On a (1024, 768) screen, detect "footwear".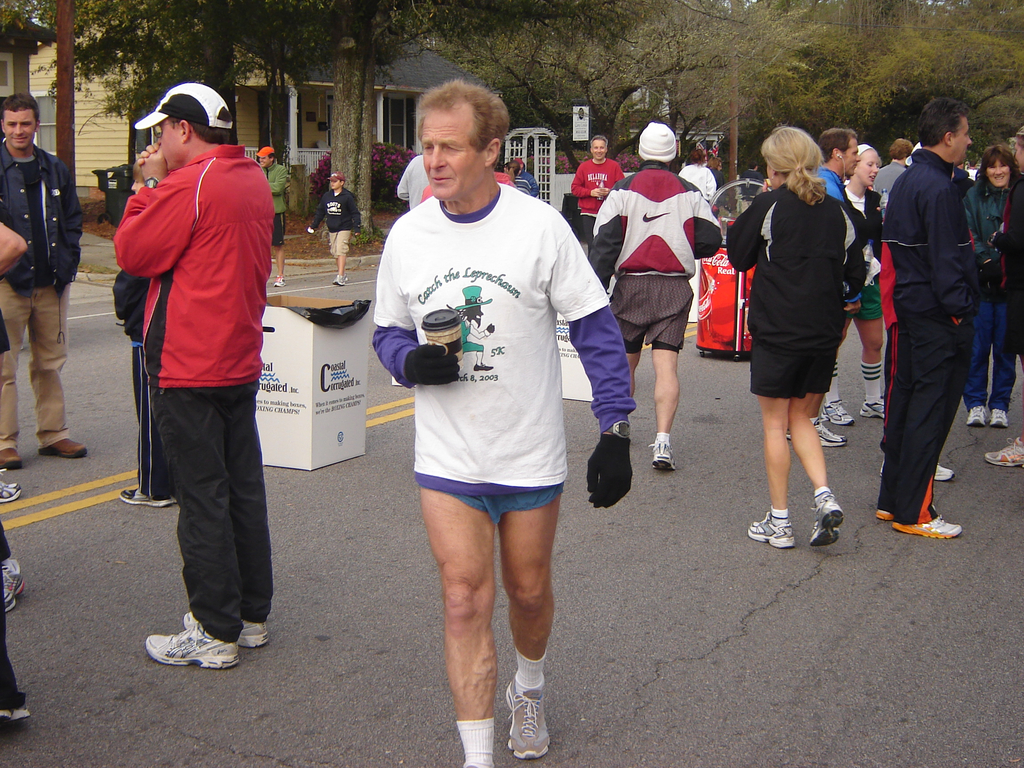
x1=134 y1=619 x2=230 y2=685.
